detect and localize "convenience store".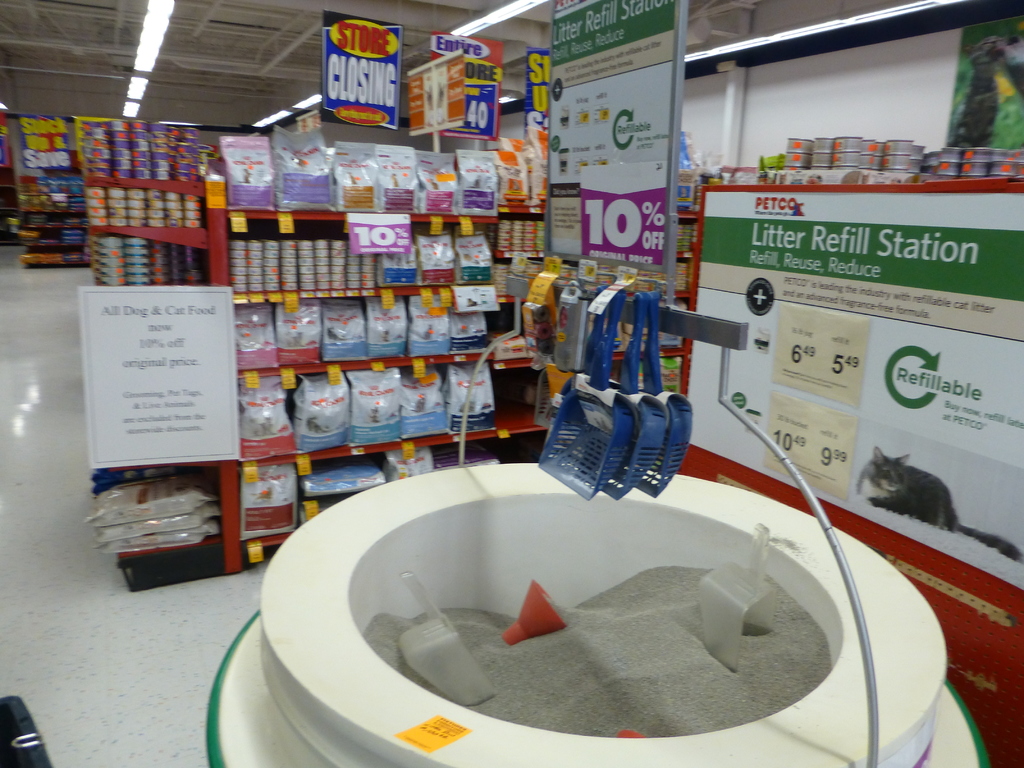
Localized at x1=0 y1=0 x2=1023 y2=700.
